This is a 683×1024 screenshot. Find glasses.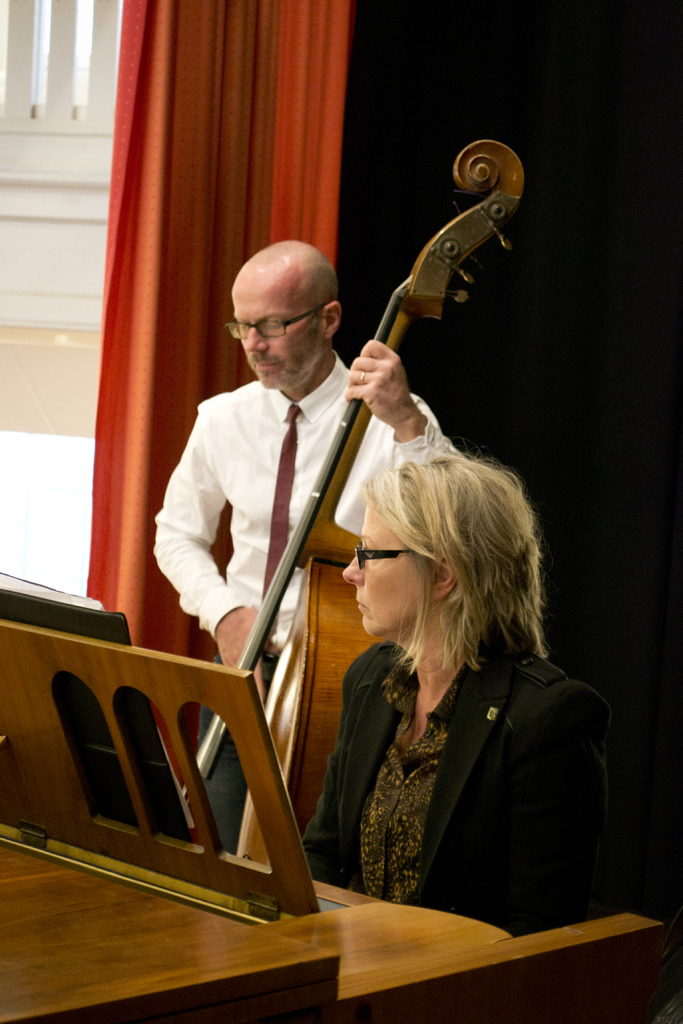
Bounding box: {"left": 221, "top": 292, "right": 340, "bottom": 337}.
